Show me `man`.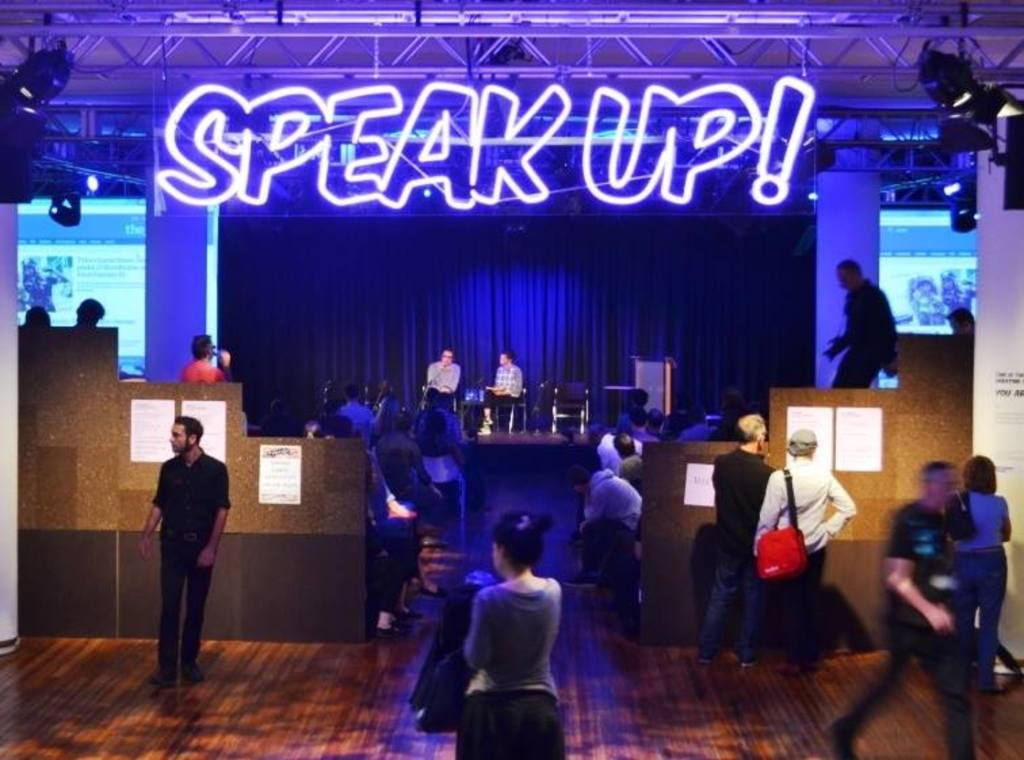
`man` is here: (left=424, top=351, right=462, bottom=421).
